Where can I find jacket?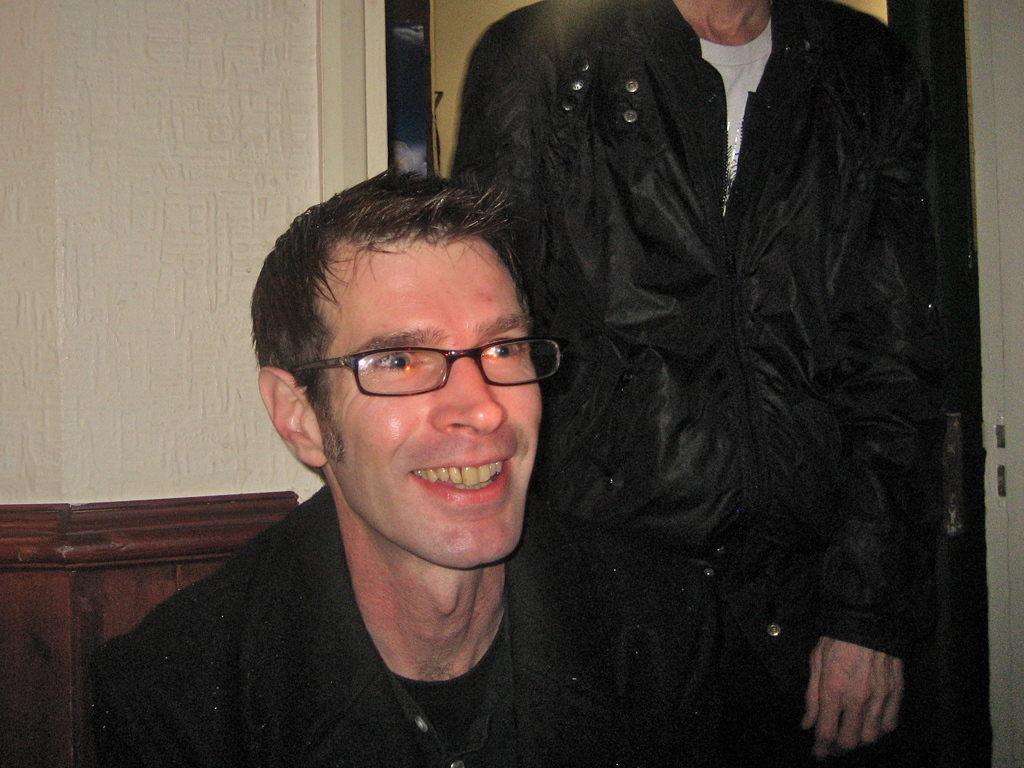
You can find it at [x1=359, y1=8, x2=987, y2=713].
